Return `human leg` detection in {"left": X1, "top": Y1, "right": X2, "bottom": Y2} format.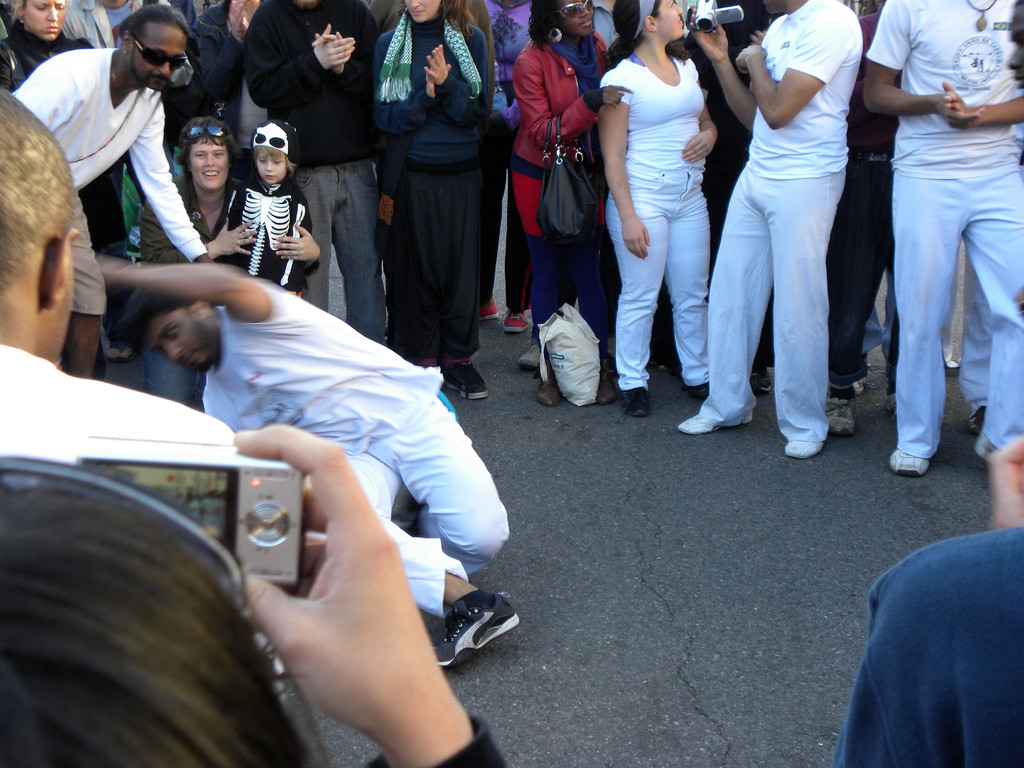
{"left": 985, "top": 172, "right": 1023, "bottom": 463}.
